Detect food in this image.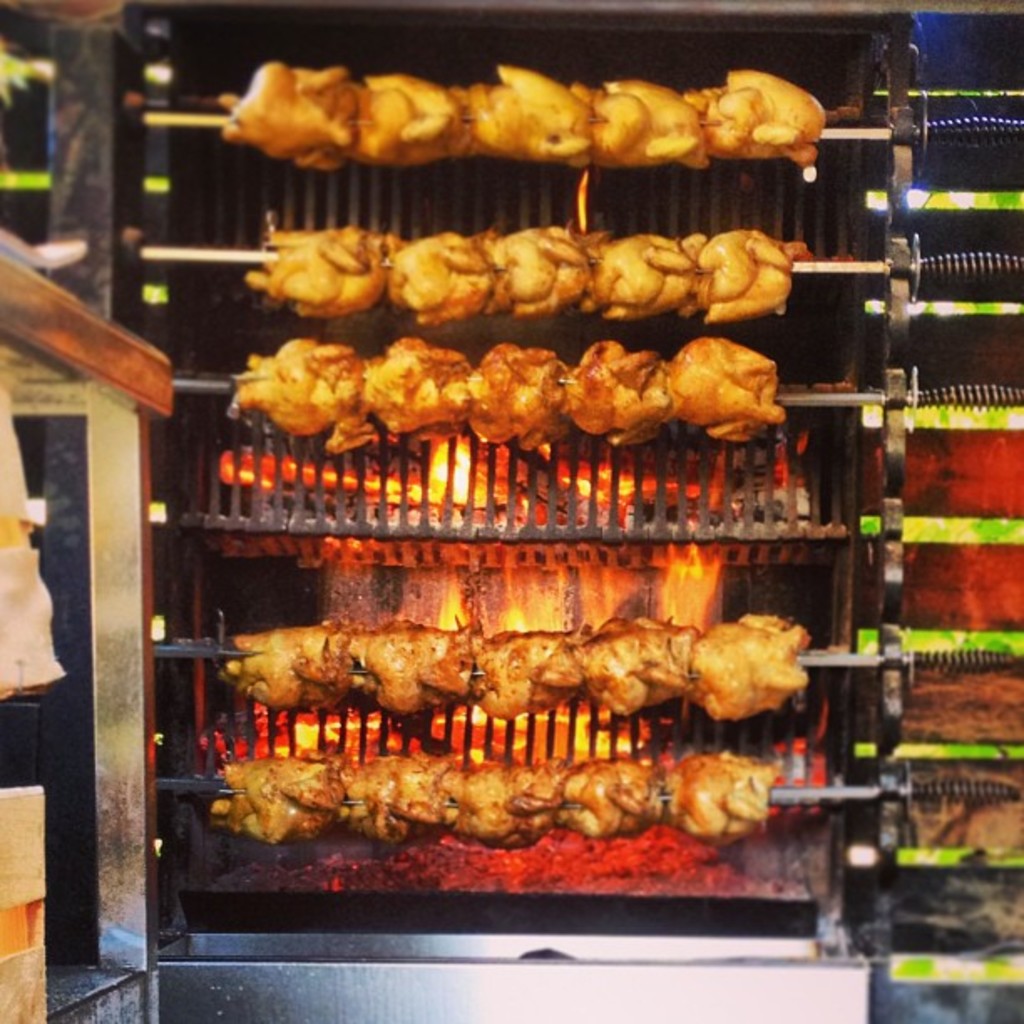
Detection: 435/756/571/850.
